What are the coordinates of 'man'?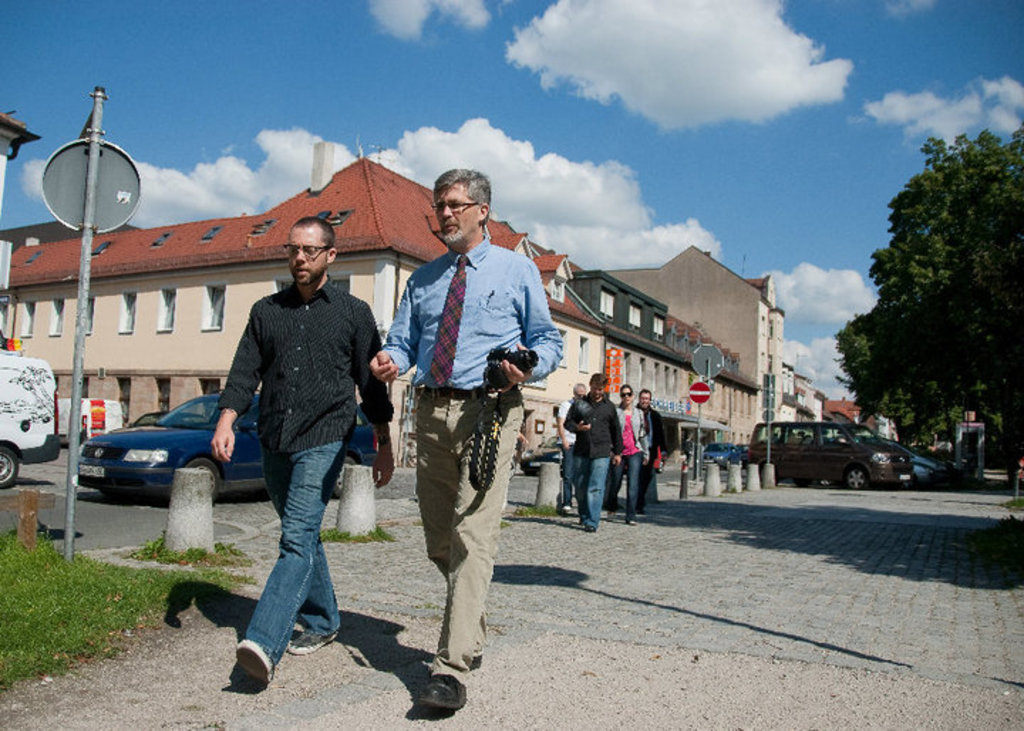
<bbox>607, 388, 647, 526</bbox>.
